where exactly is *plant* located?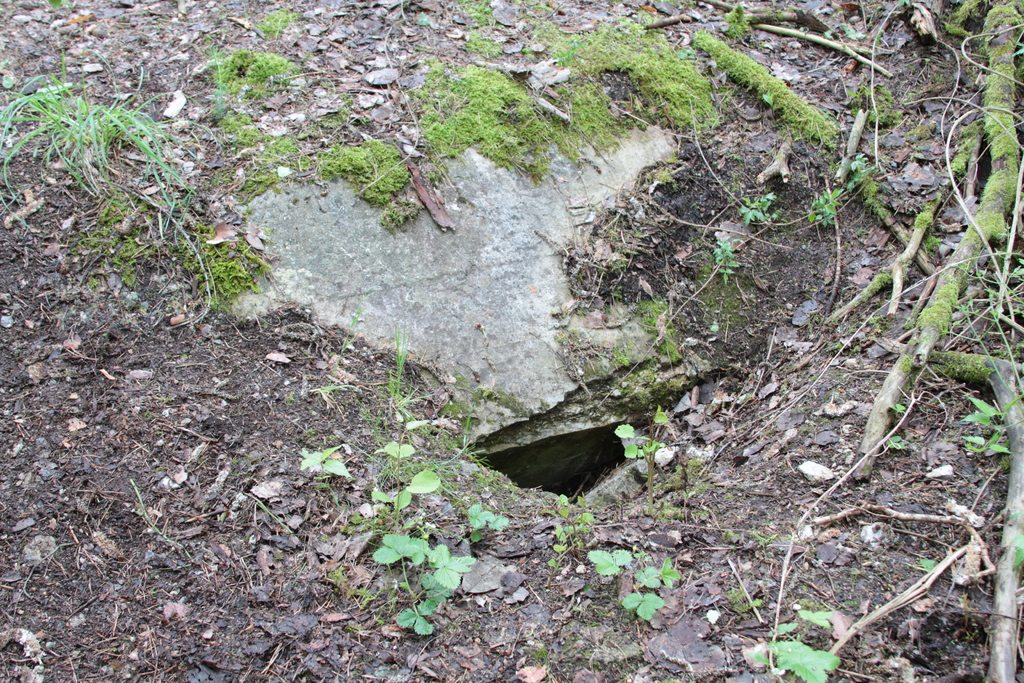
Its bounding box is pyautogui.locateOnScreen(854, 147, 874, 195).
